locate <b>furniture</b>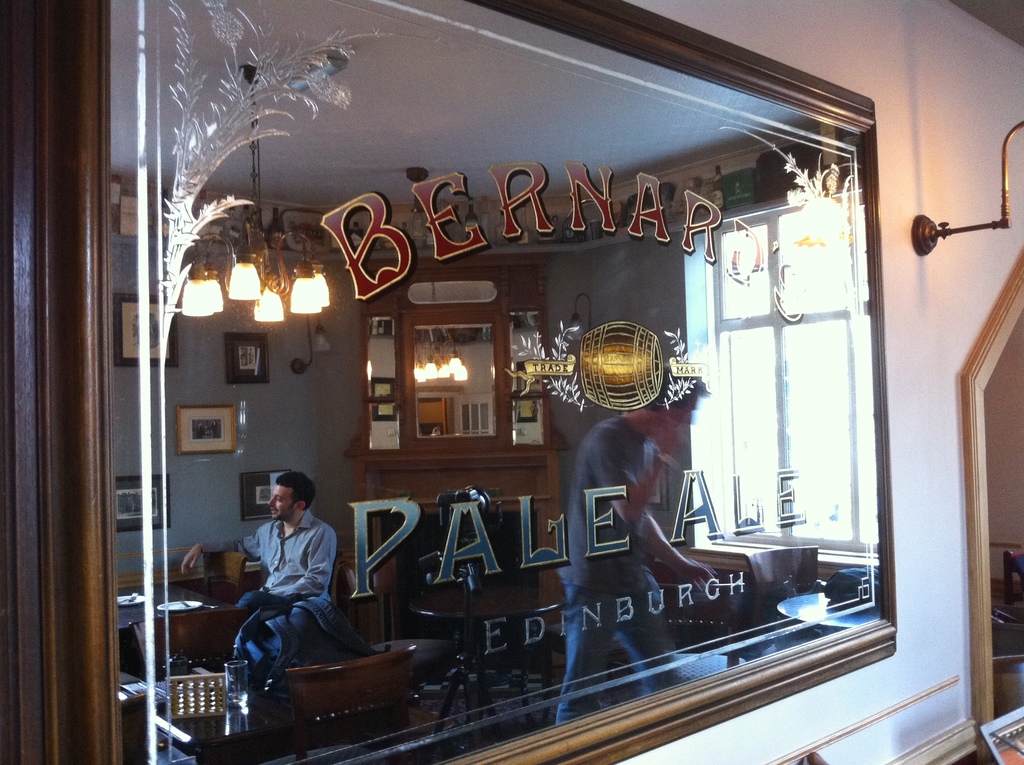
(x1=774, y1=590, x2=876, y2=631)
